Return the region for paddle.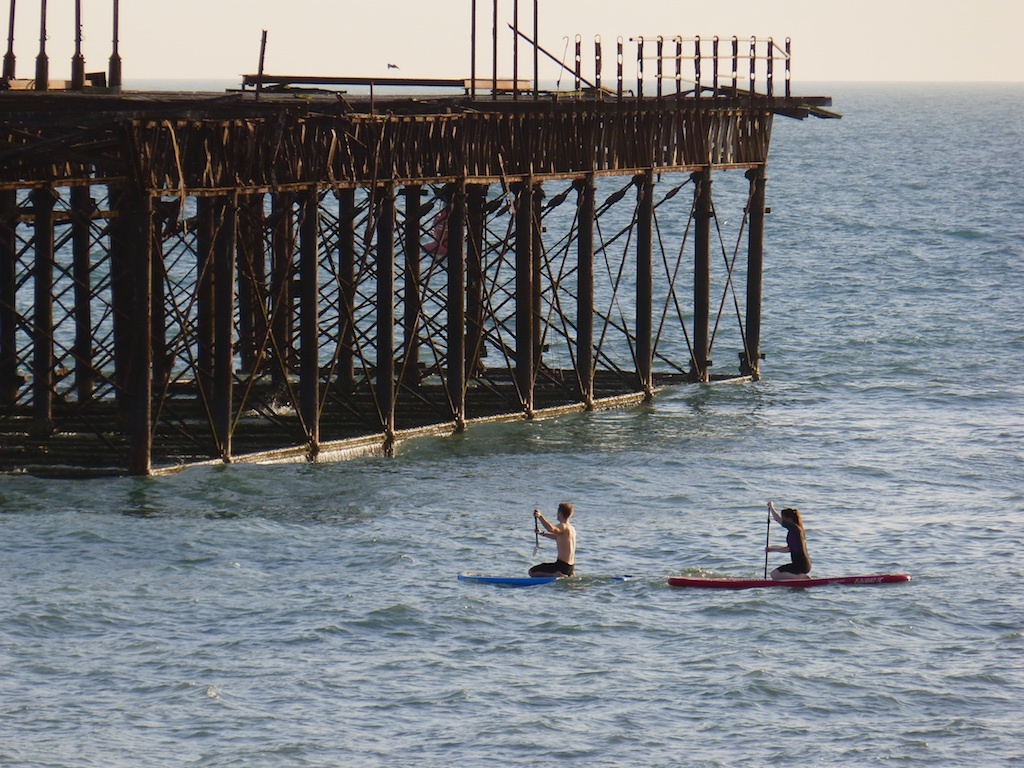
{"x1": 762, "y1": 508, "x2": 770, "y2": 581}.
